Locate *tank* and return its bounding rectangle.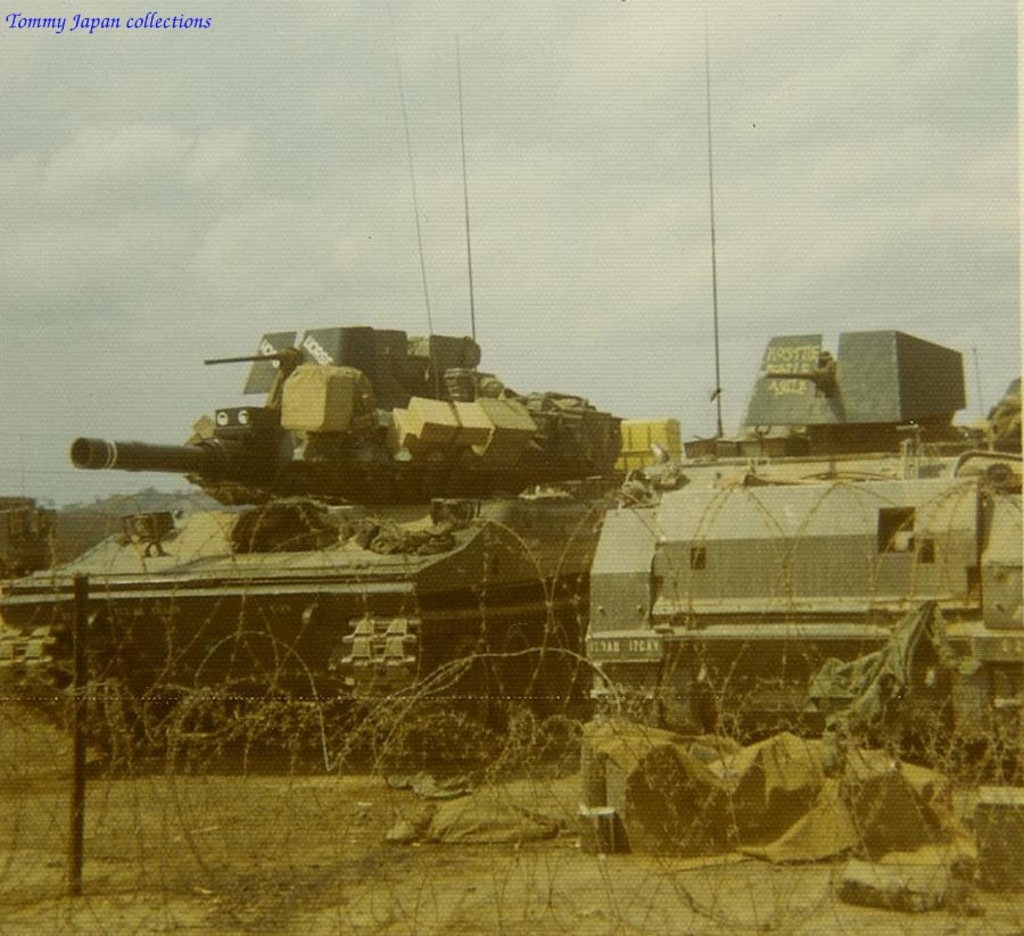
<region>1, 0, 678, 755</region>.
